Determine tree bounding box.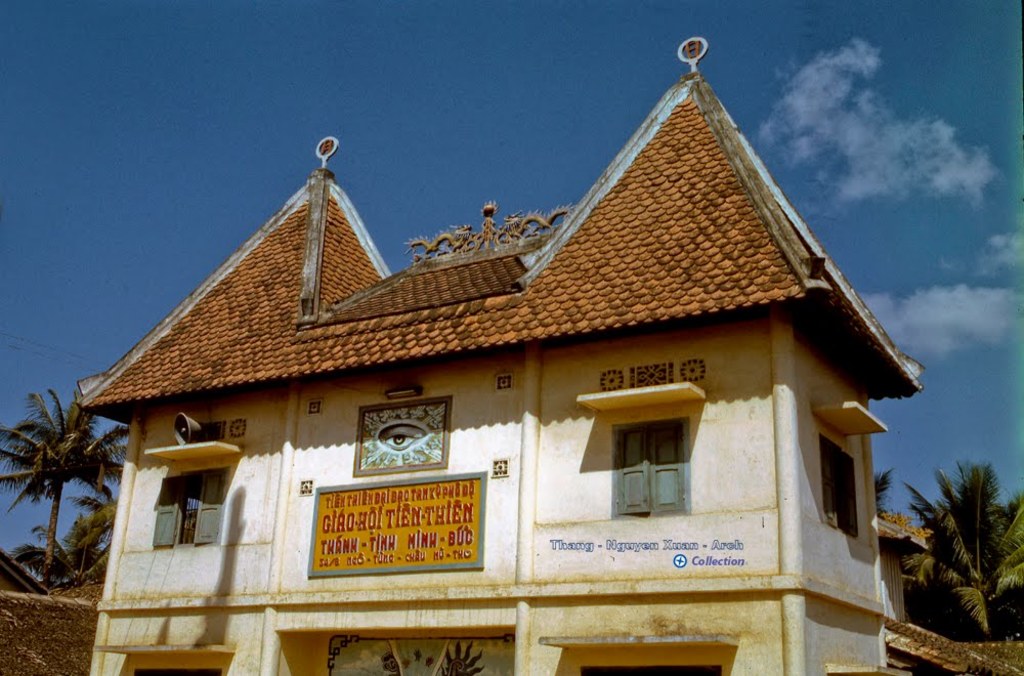
Determined: crop(11, 520, 83, 587).
